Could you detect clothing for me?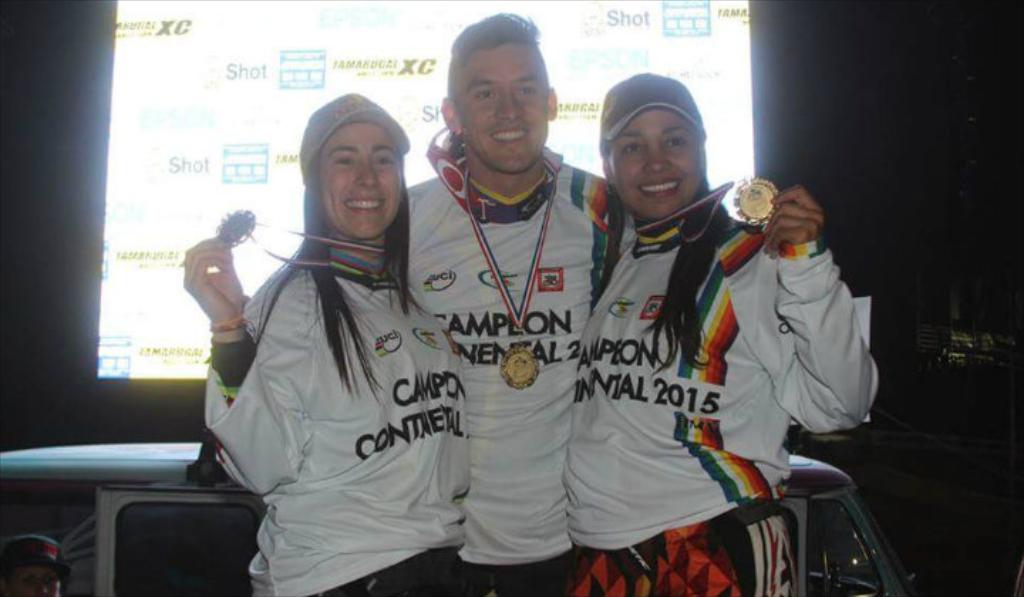
Detection result: locate(558, 219, 872, 596).
